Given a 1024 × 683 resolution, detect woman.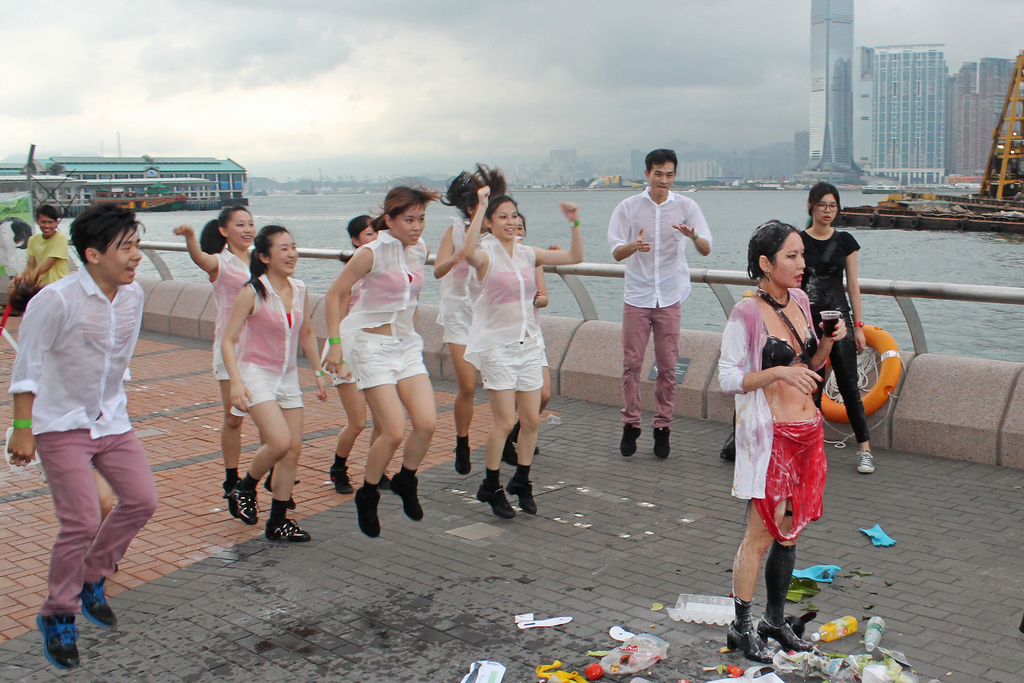
bbox=(457, 183, 583, 520).
